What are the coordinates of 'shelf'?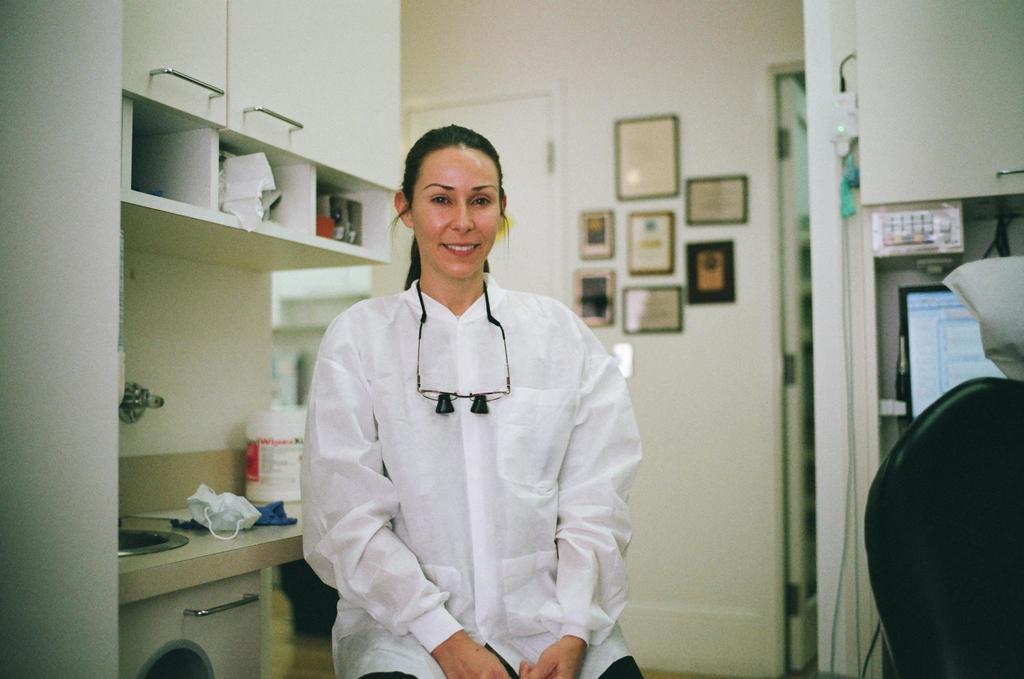
853,200,1023,422.
